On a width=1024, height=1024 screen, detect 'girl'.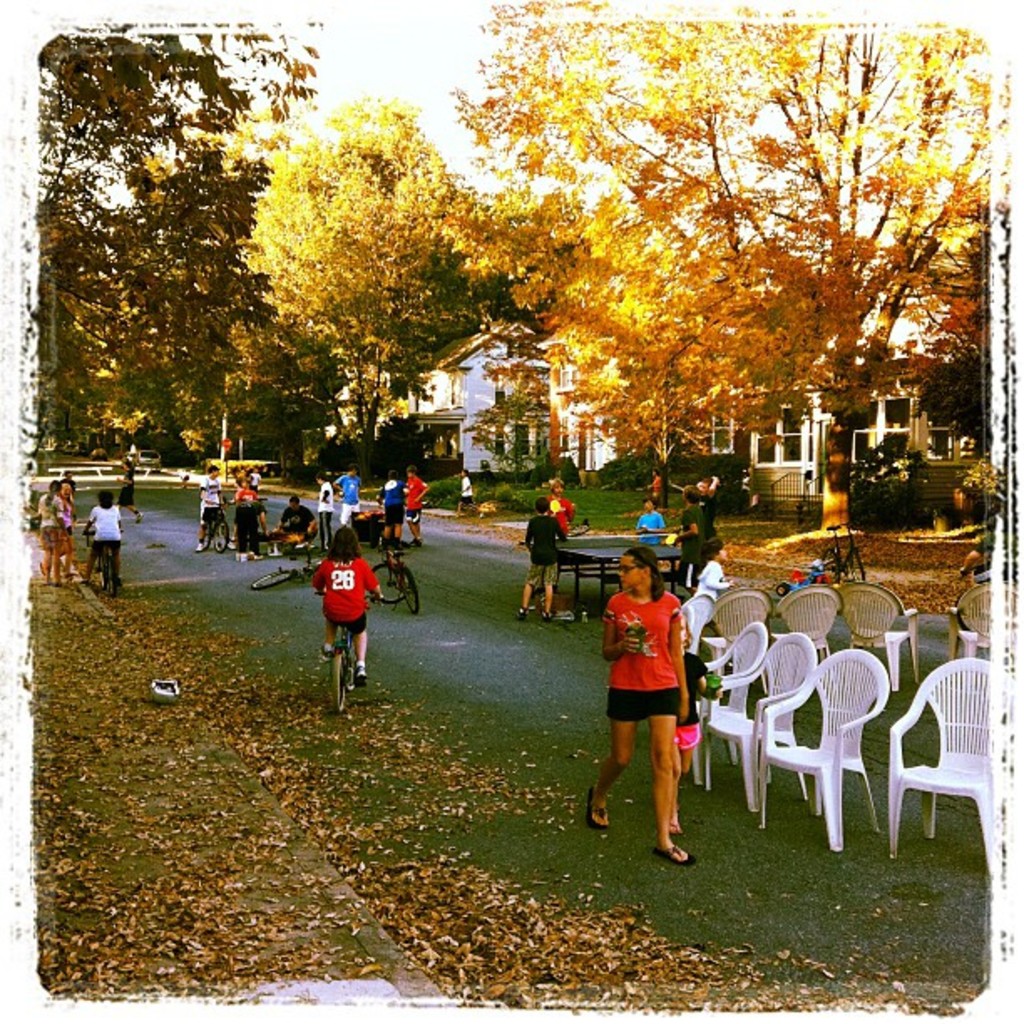
BBox(313, 524, 383, 683).
